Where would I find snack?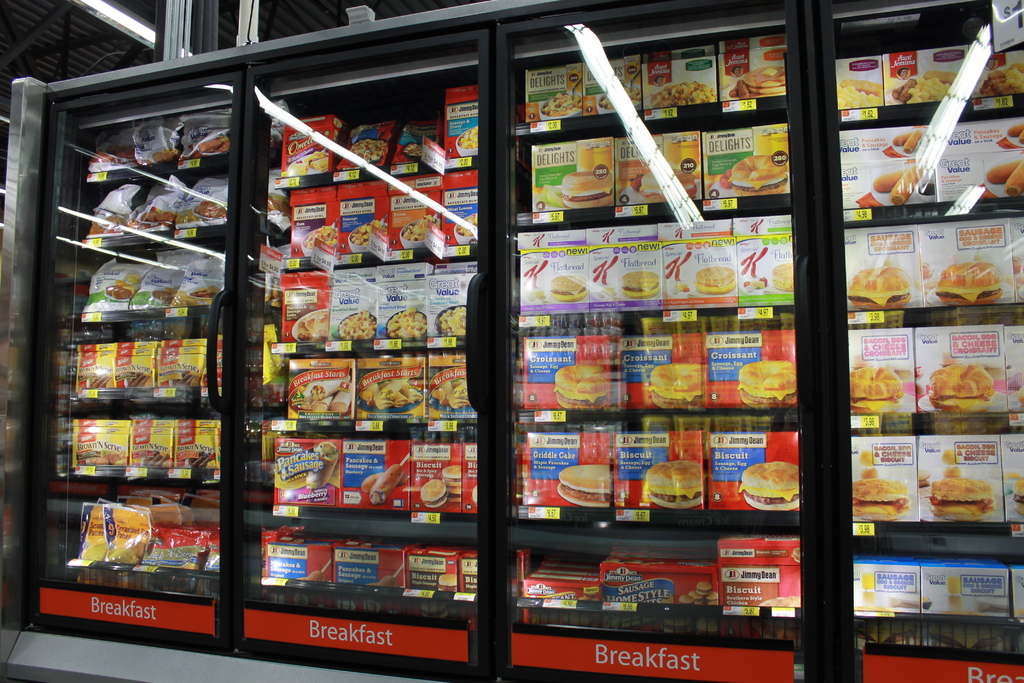
At pyautogui.locateOnScreen(932, 365, 993, 410).
